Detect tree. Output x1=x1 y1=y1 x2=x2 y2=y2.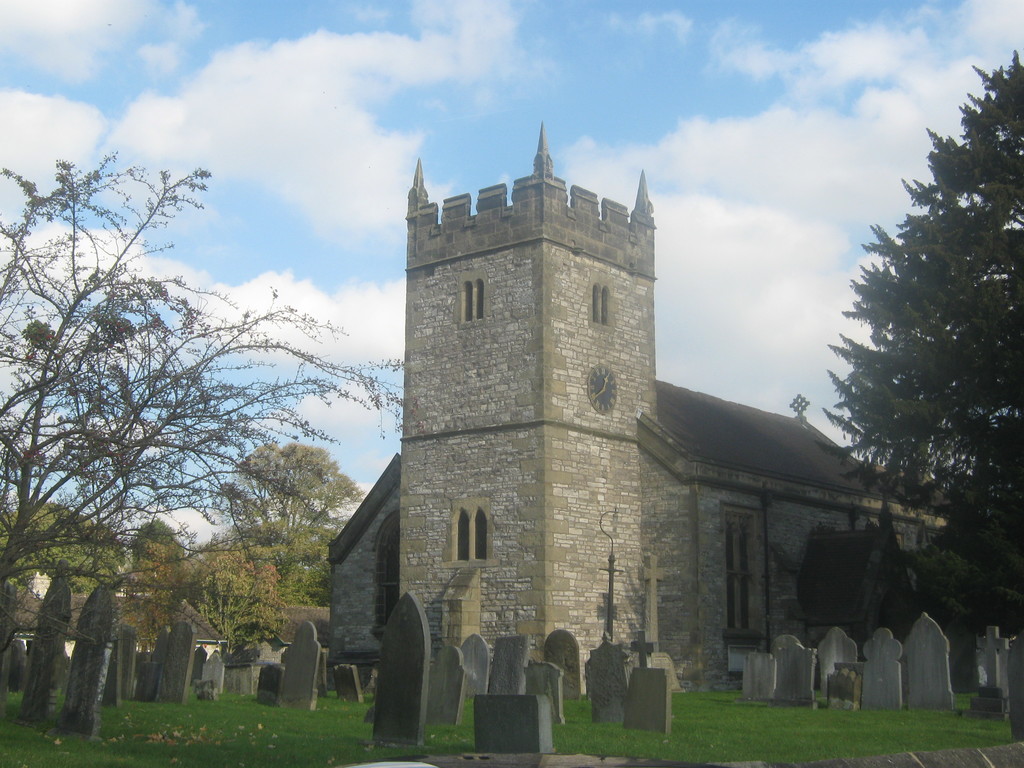
x1=810 y1=49 x2=1023 y2=628.
